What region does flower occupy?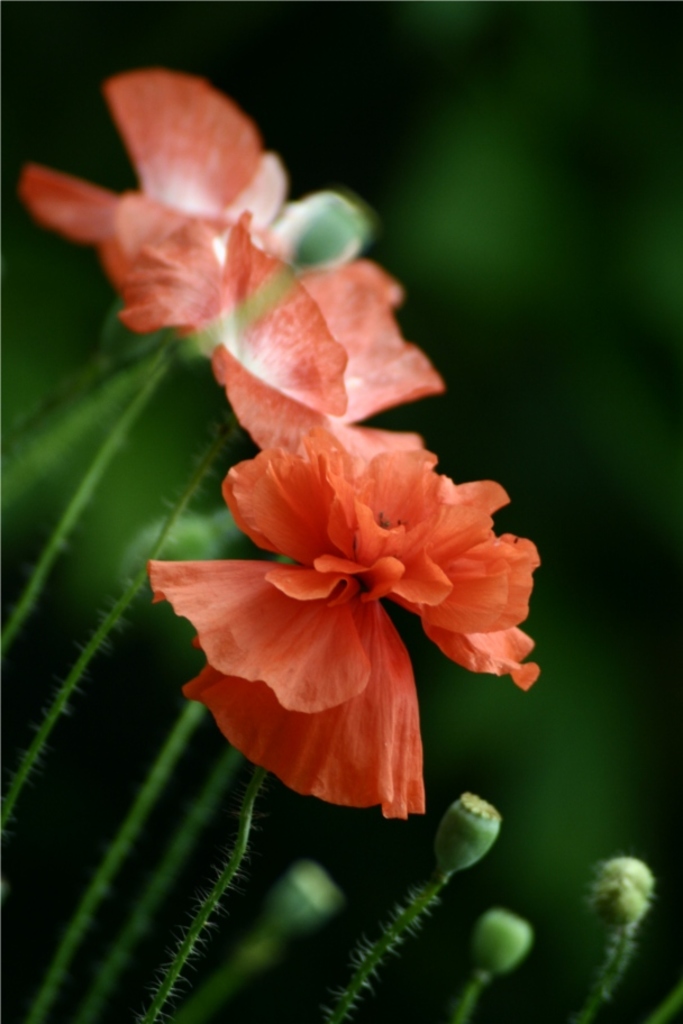
147:395:548:810.
